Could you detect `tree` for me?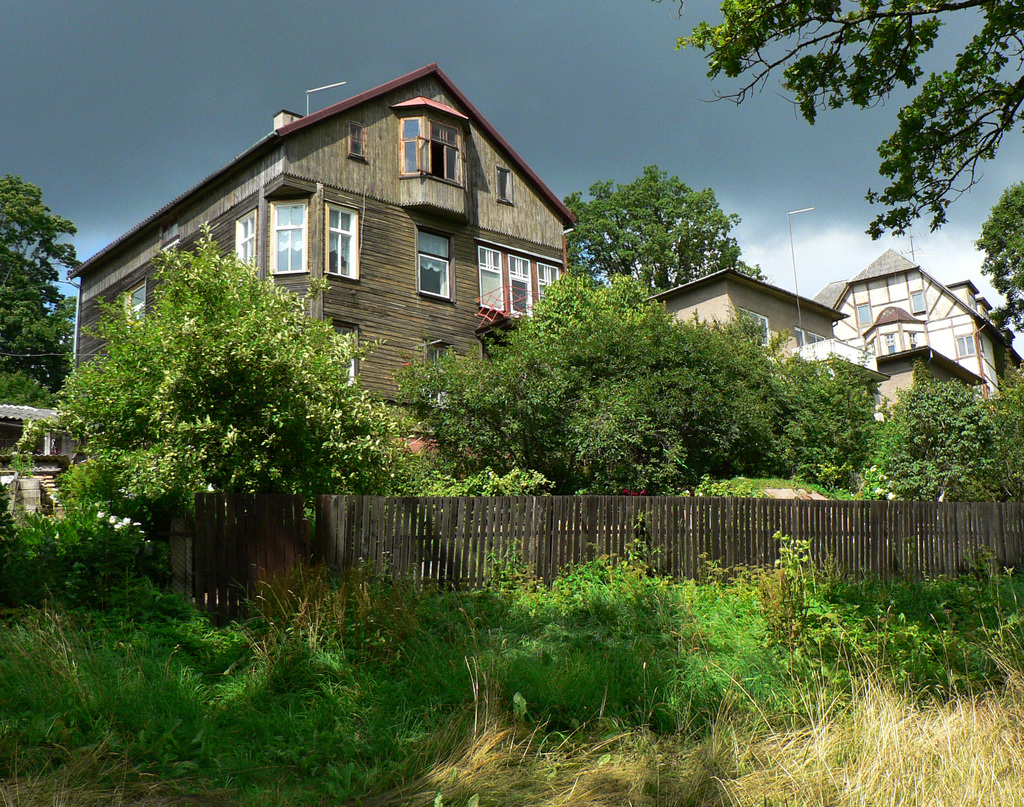
Detection result: <region>884, 379, 1018, 499</region>.
